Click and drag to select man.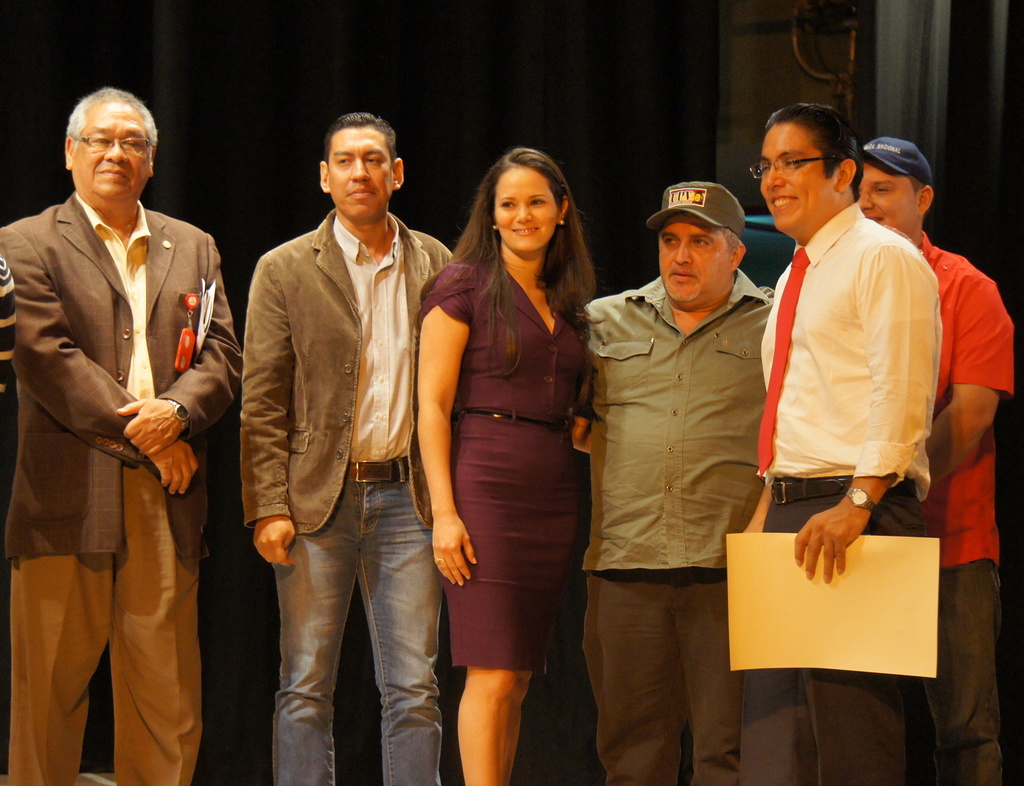
Selection: [214, 102, 461, 773].
